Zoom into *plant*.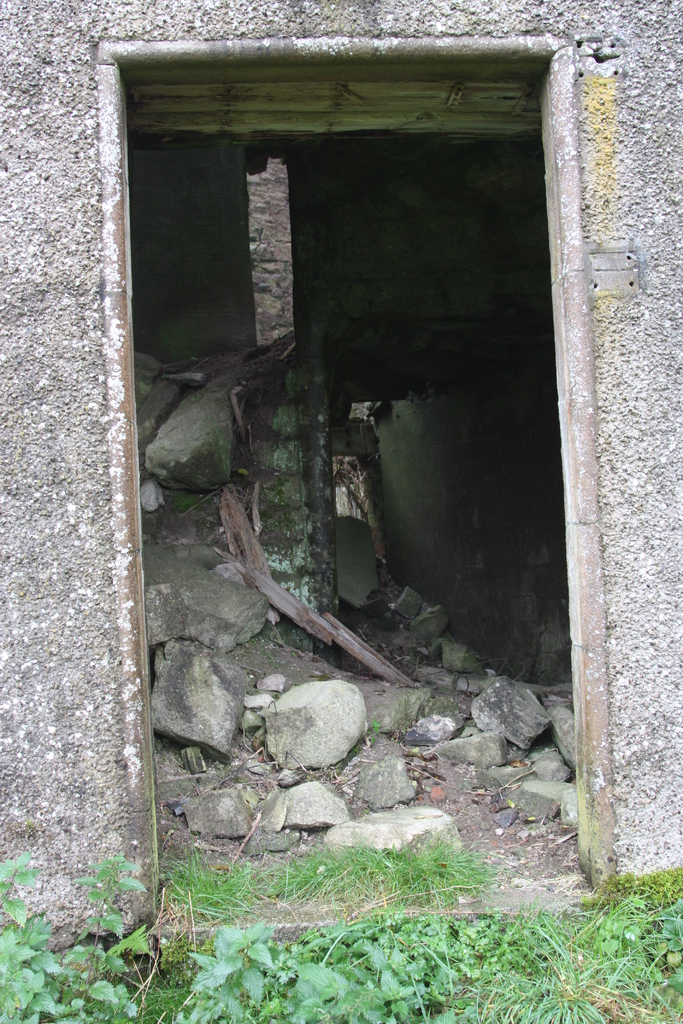
Zoom target: Rect(0, 853, 163, 1023).
